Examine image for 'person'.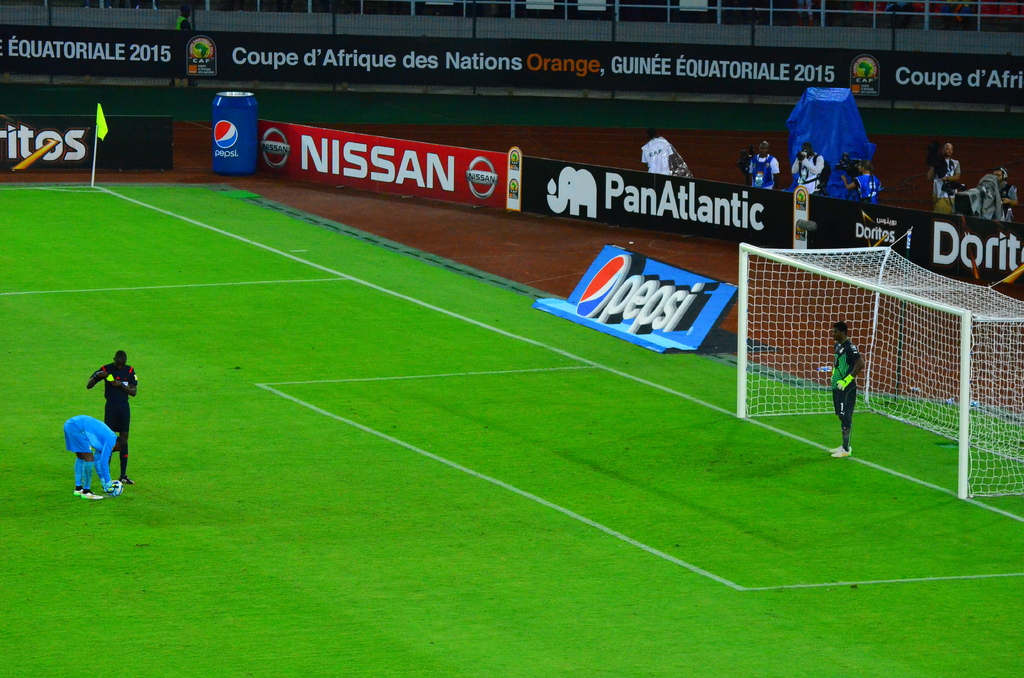
Examination result: (x1=925, y1=138, x2=965, y2=214).
